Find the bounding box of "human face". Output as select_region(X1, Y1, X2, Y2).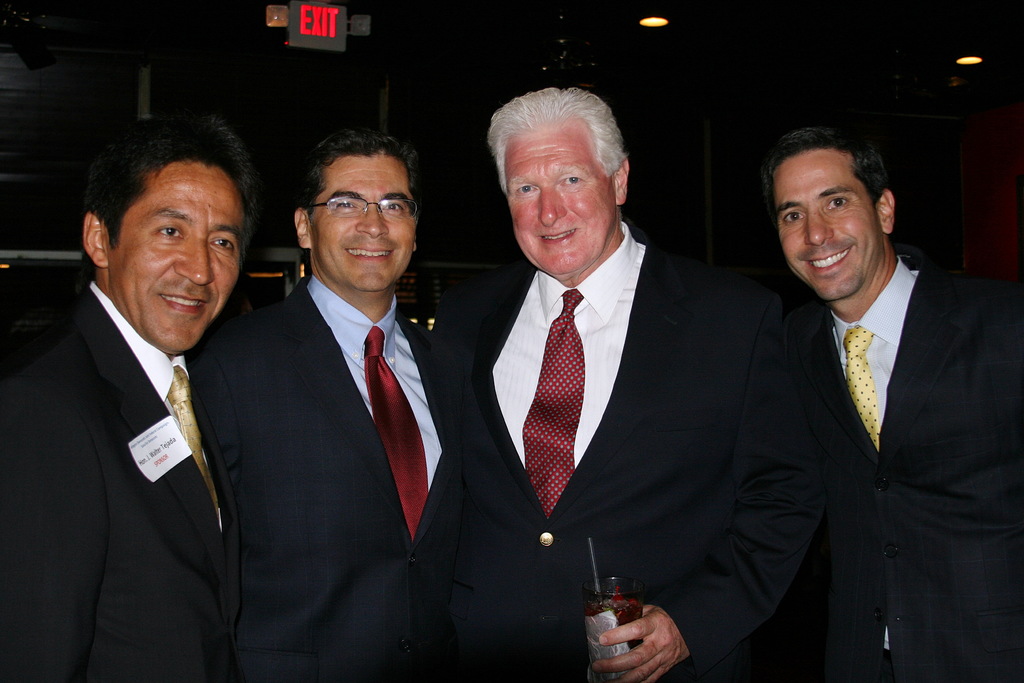
select_region(308, 149, 417, 289).
